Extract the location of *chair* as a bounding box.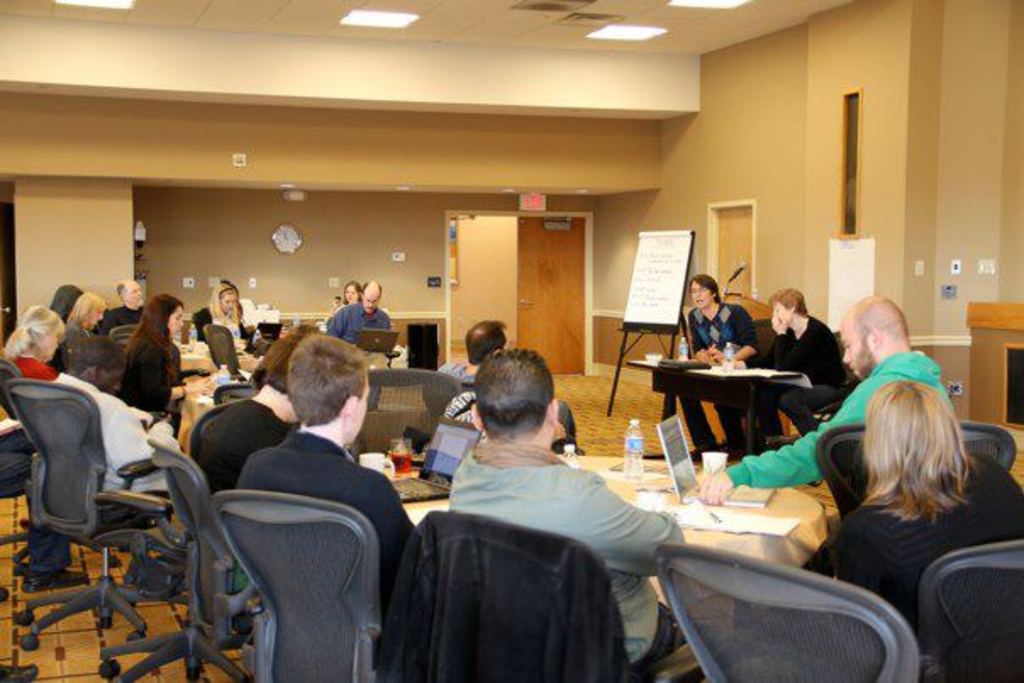
x1=346, y1=371, x2=458, y2=458.
